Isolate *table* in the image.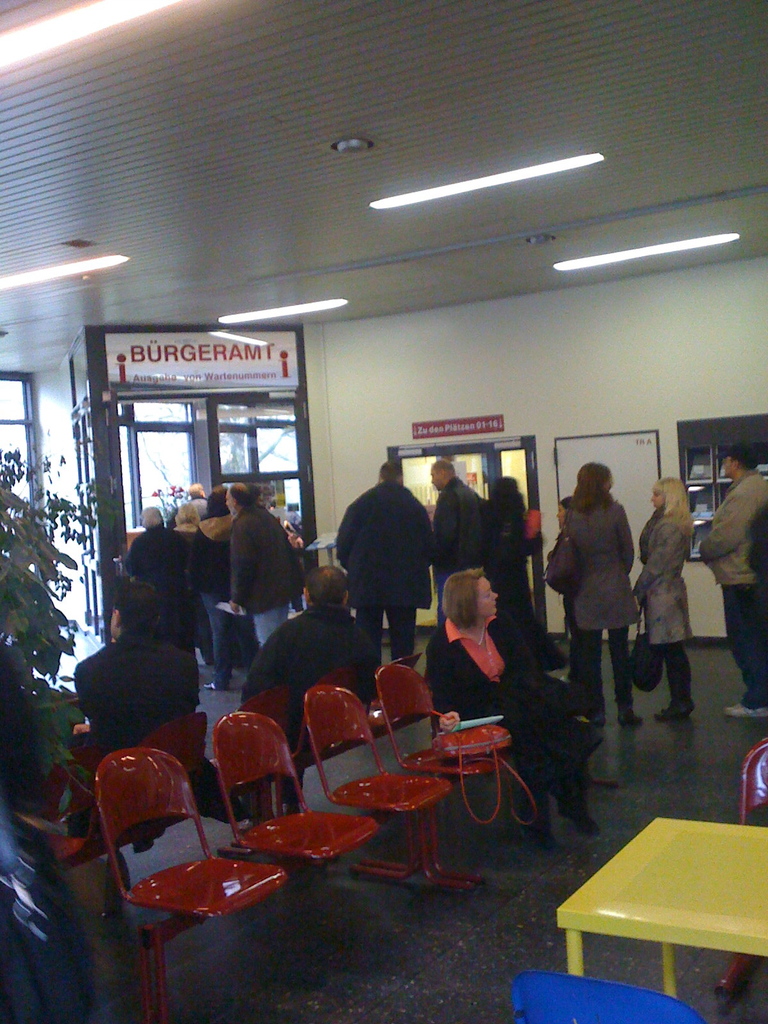
Isolated region: (543,790,765,1017).
